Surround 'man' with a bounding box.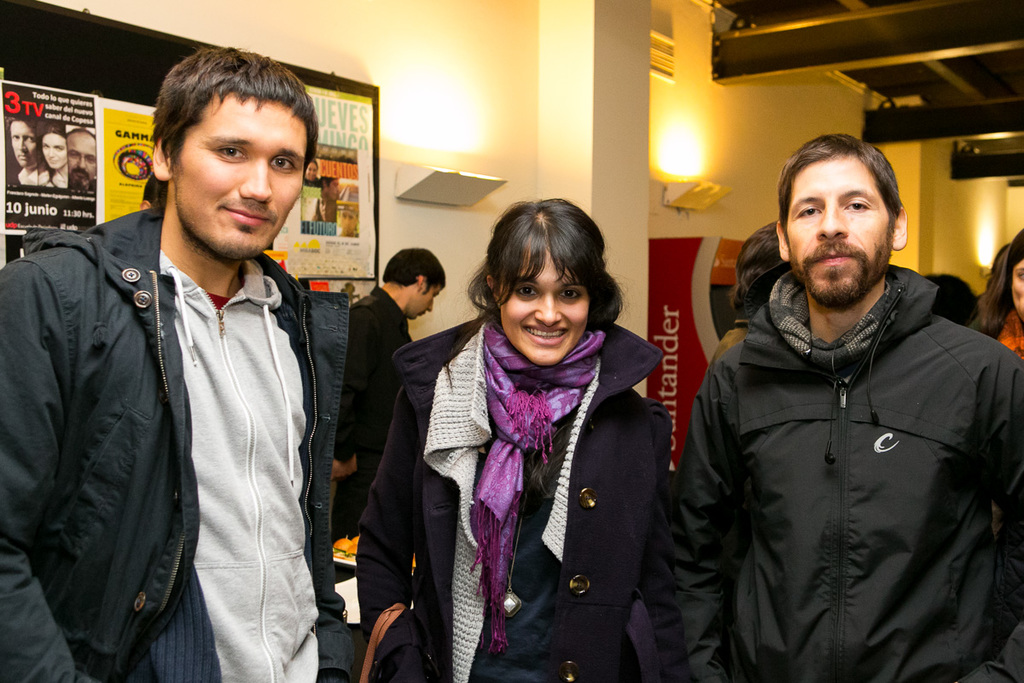
box=[66, 128, 102, 187].
